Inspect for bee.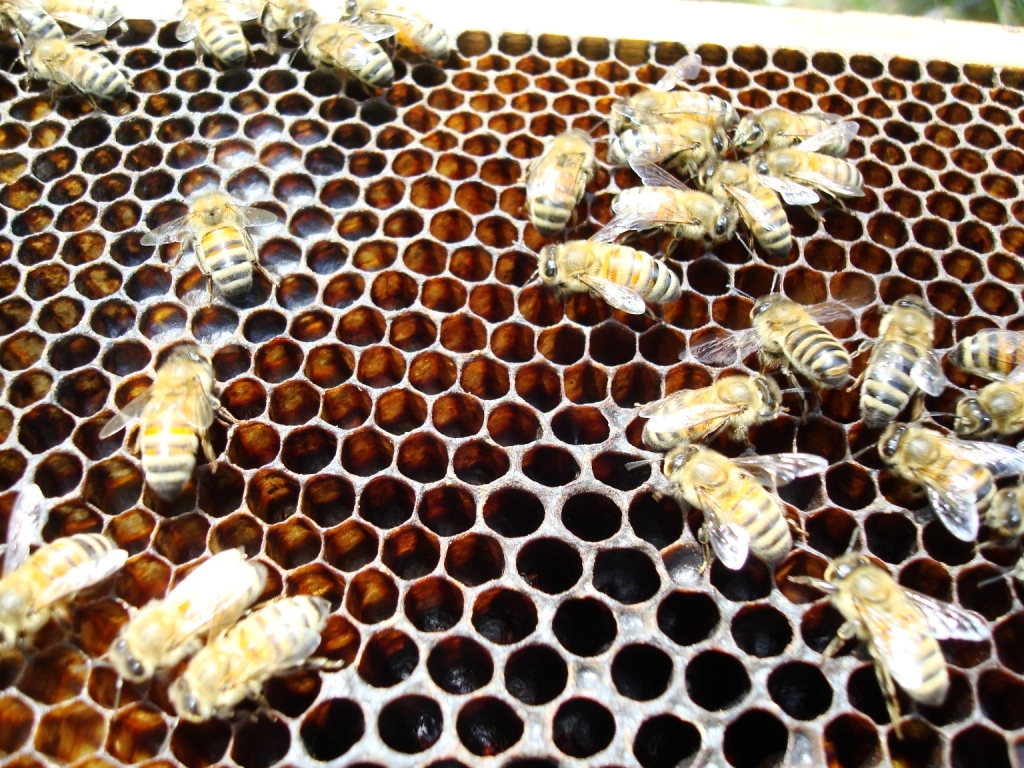
Inspection: region(949, 376, 1023, 439).
